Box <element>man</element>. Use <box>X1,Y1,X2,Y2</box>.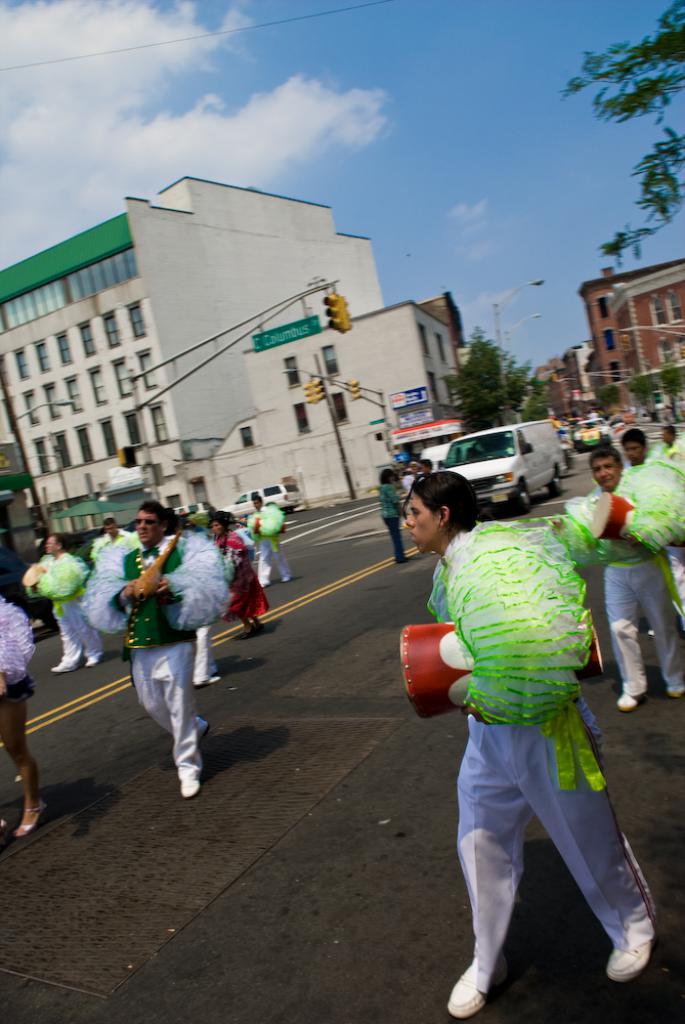
<box>582,444,684,709</box>.
